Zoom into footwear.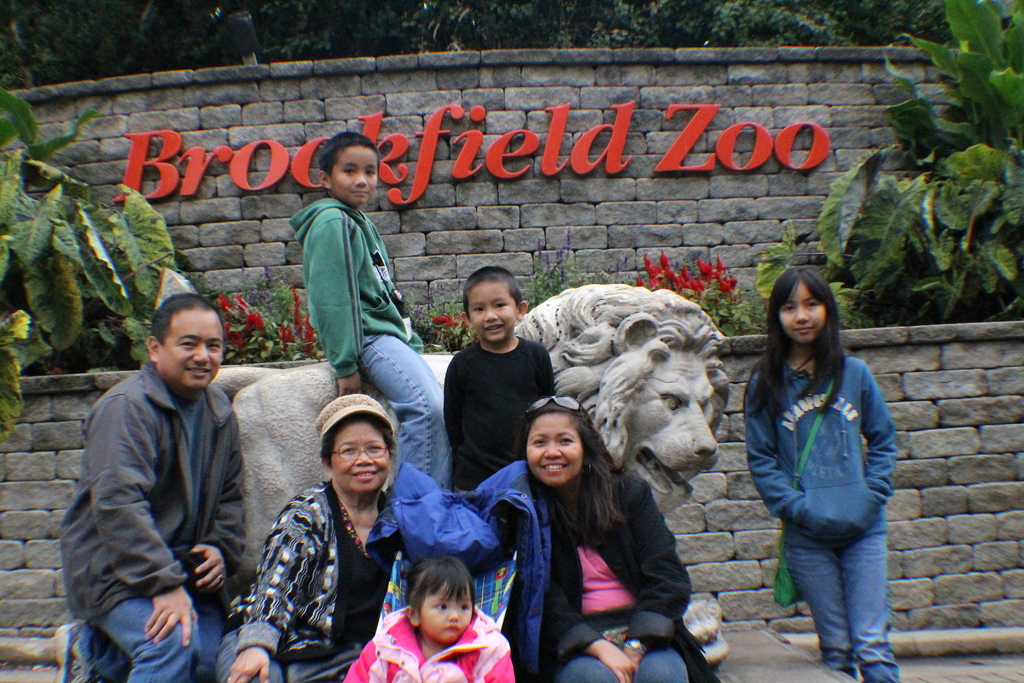
Zoom target: bbox=[51, 619, 102, 682].
